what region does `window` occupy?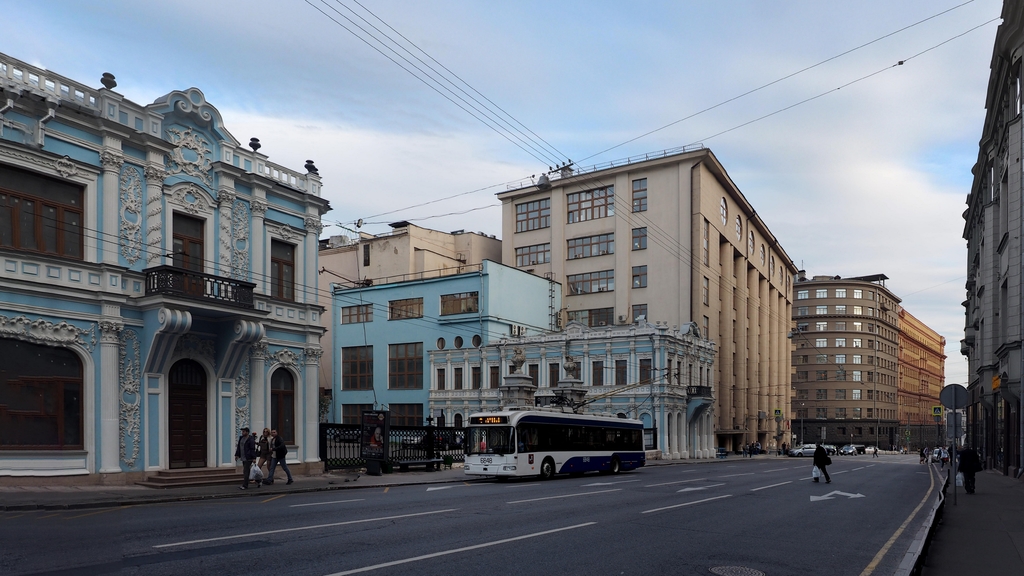
select_region(566, 267, 614, 298).
